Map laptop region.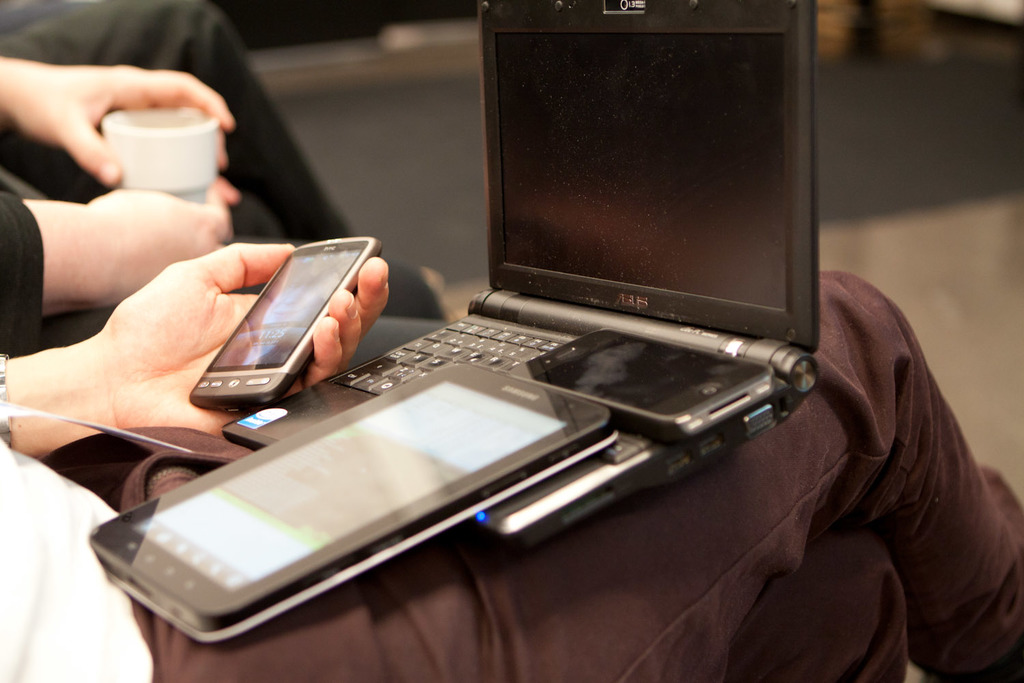
Mapped to rect(218, 0, 818, 553).
